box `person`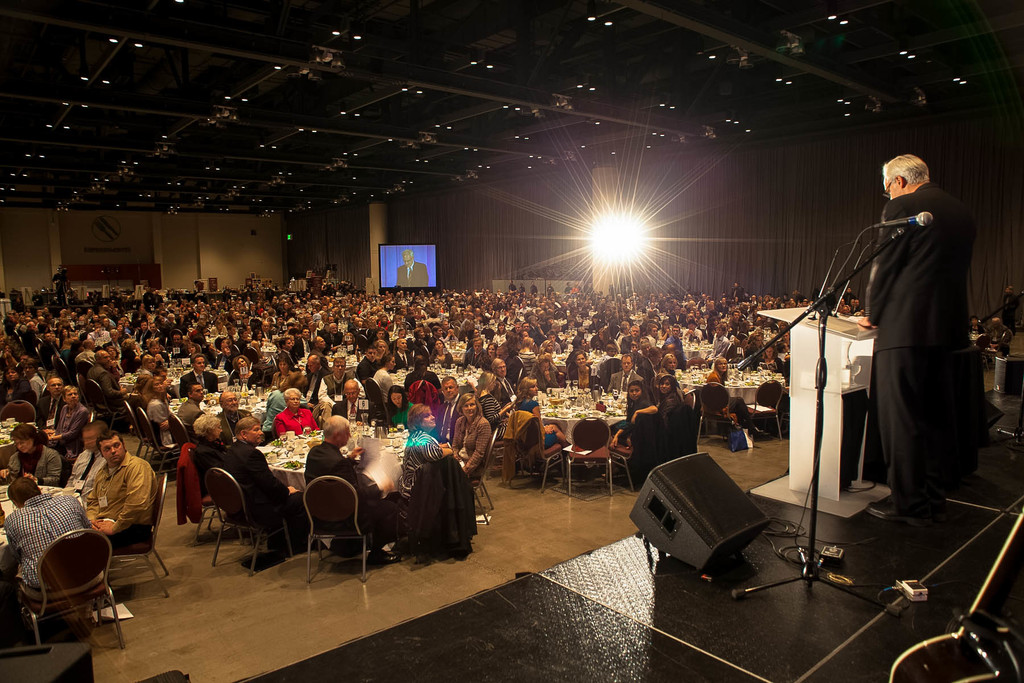
x1=180, y1=355, x2=220, y2=390
